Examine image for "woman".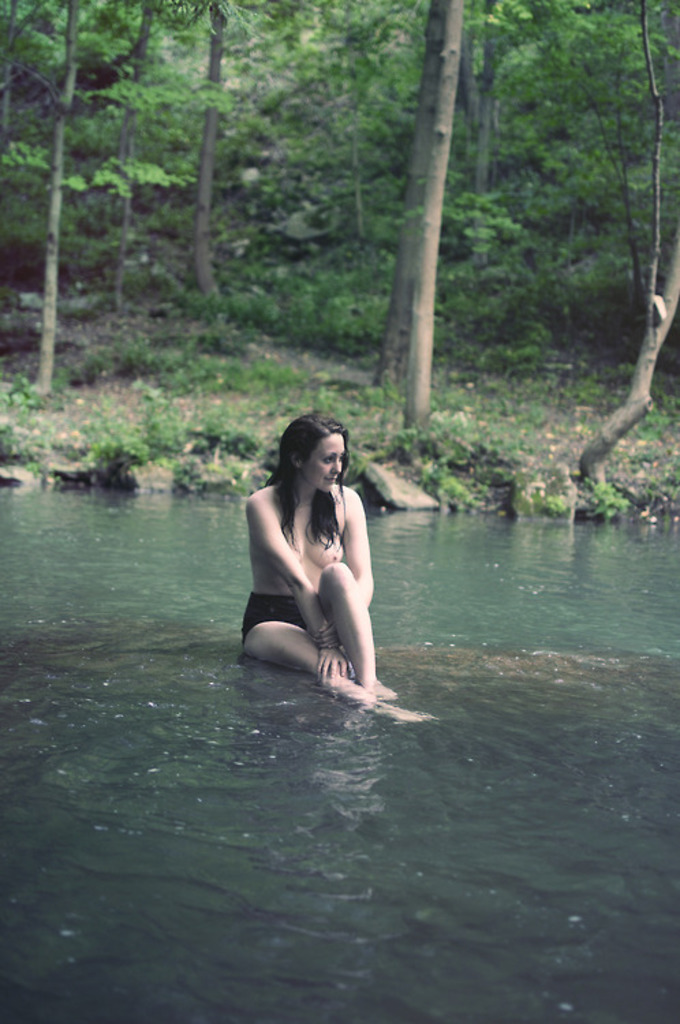
Examination result: bbox=(239, 412, 395, 725).
